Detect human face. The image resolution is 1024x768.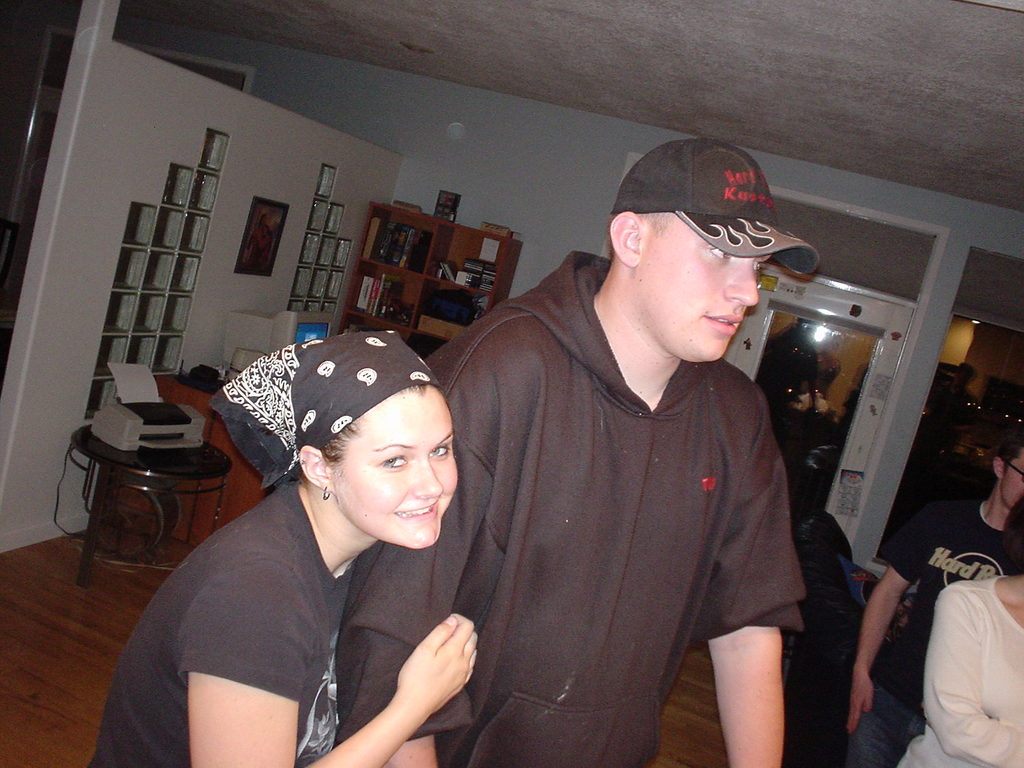
996,451,1023,515.
